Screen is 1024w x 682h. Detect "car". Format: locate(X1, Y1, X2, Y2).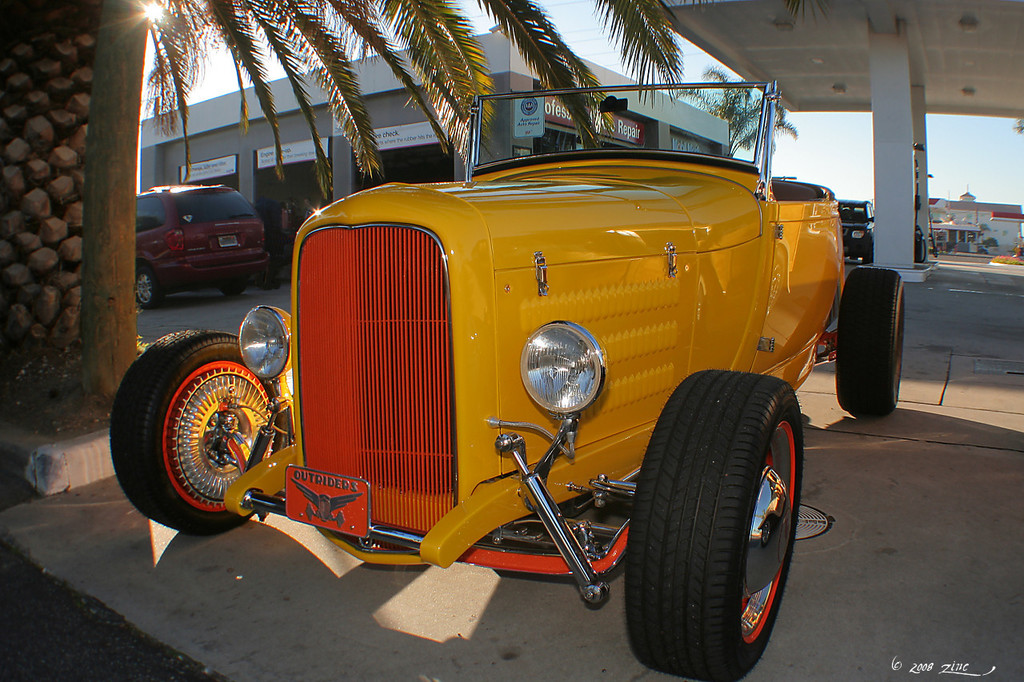
locate(105, 81, 911, 681).
